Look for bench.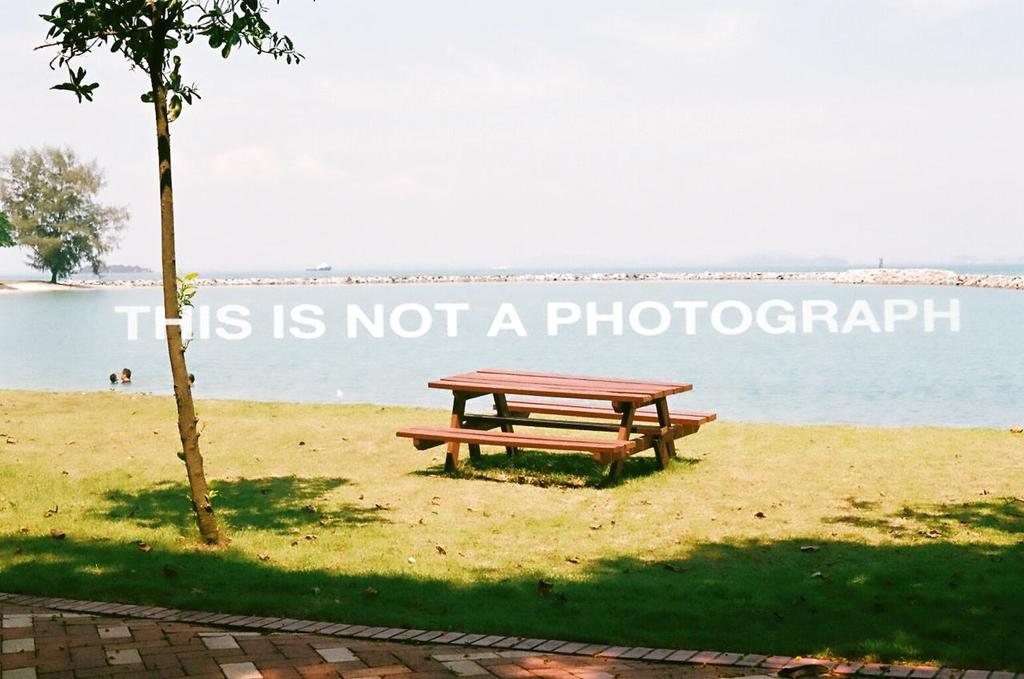
Found: select_region(401, 367, 704, 495).
